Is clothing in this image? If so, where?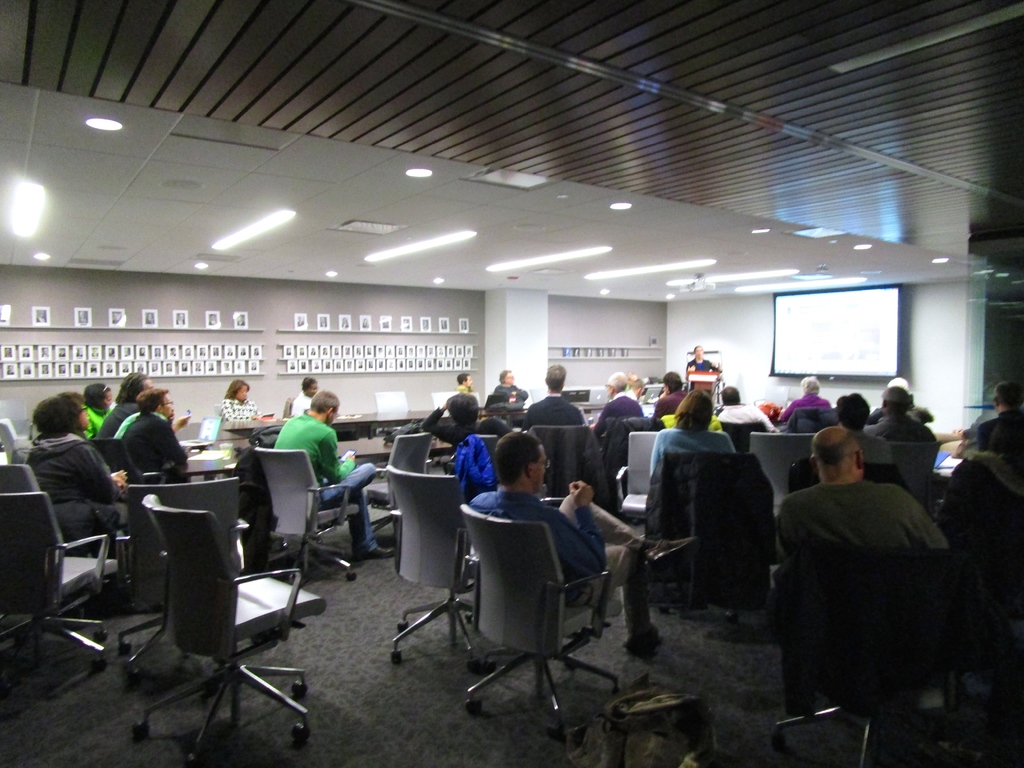
Yes, at 647:422:734:529.
